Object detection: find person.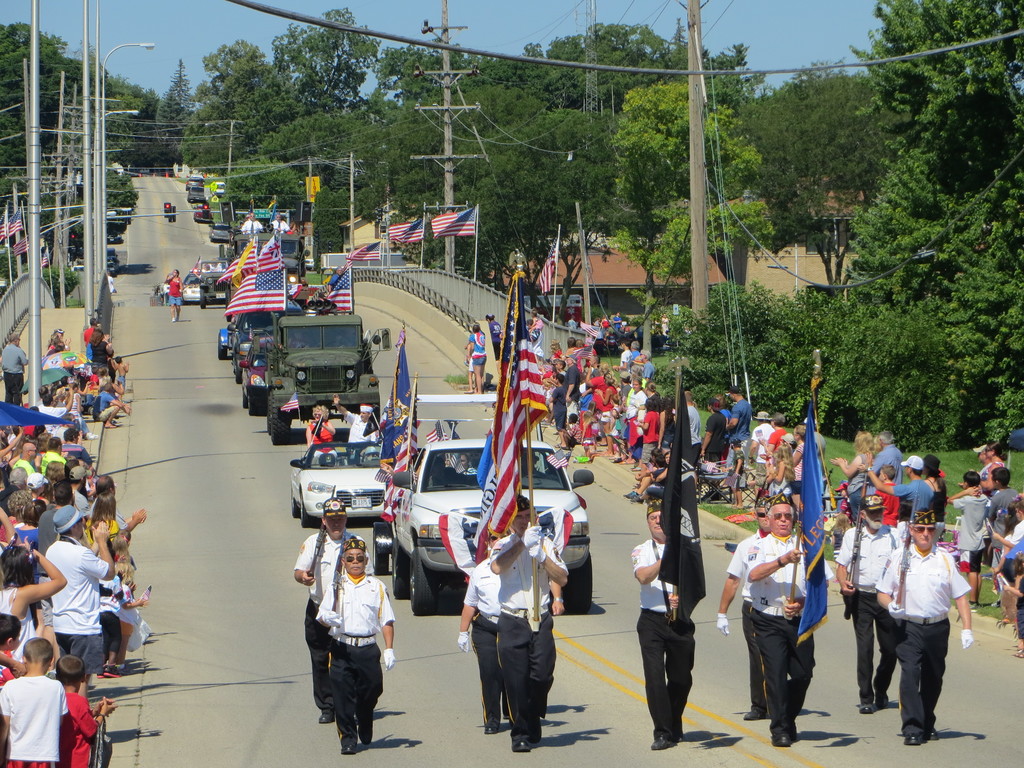
locate(465, 317, 486, 397).
